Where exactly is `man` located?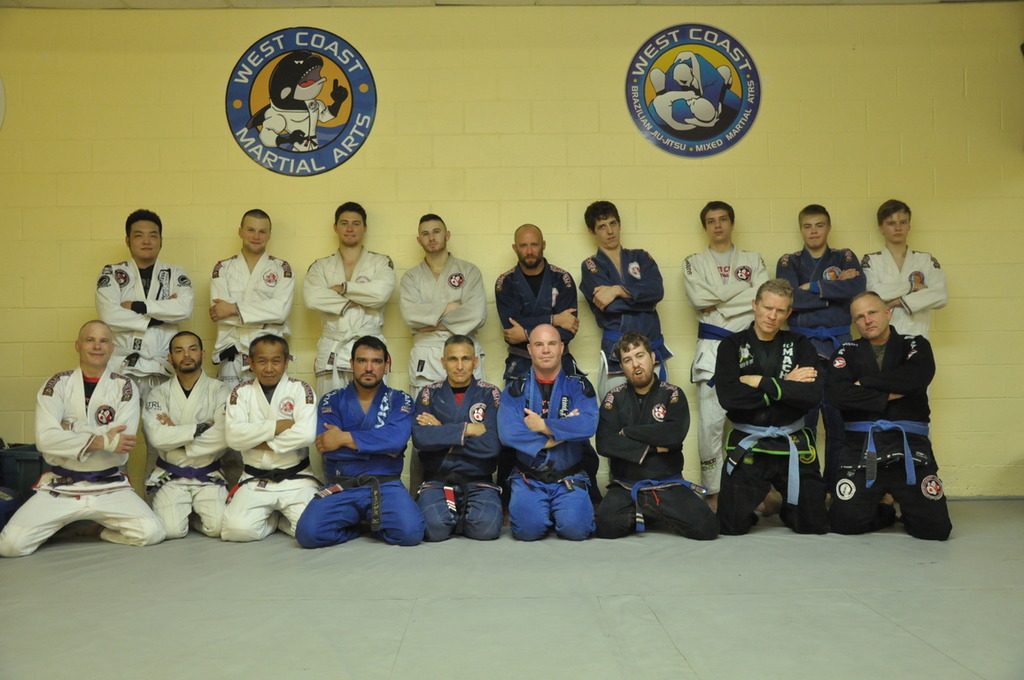
Its bounding box is detection(702, 271, 826, 530).
